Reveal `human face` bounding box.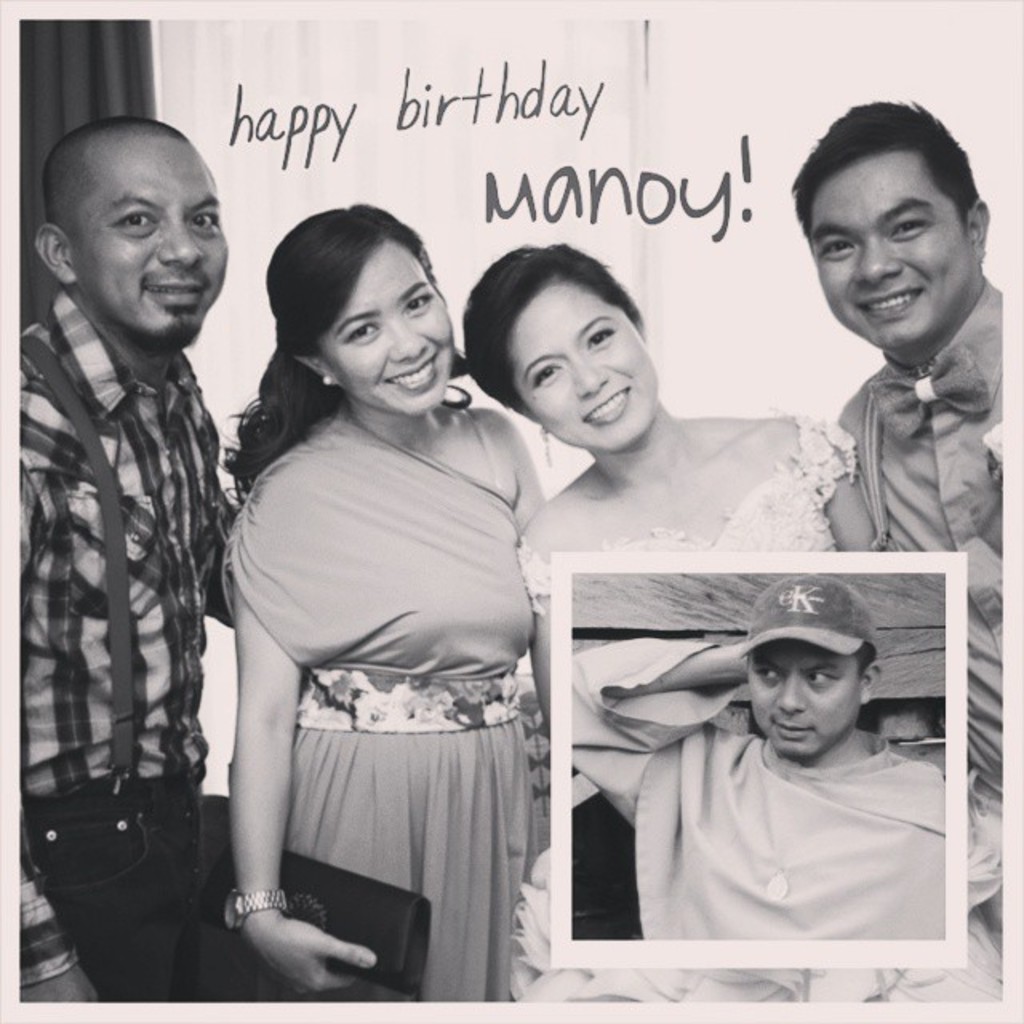
Revealed: [318, 266, 453, 414].
